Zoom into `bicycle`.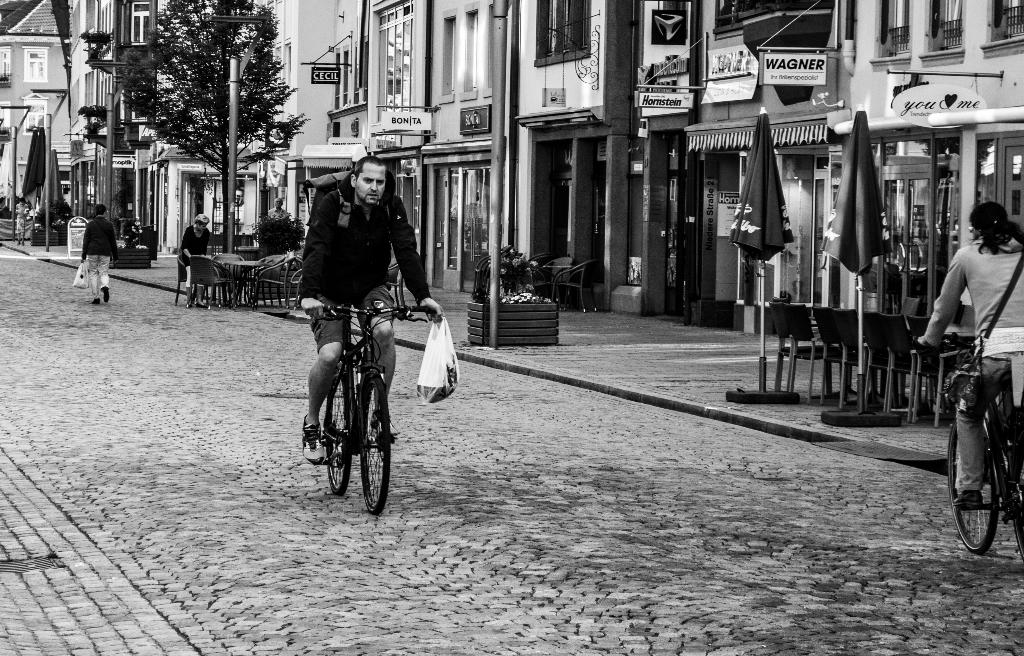
Zoom target: box(911, 332, 1023, 562).
